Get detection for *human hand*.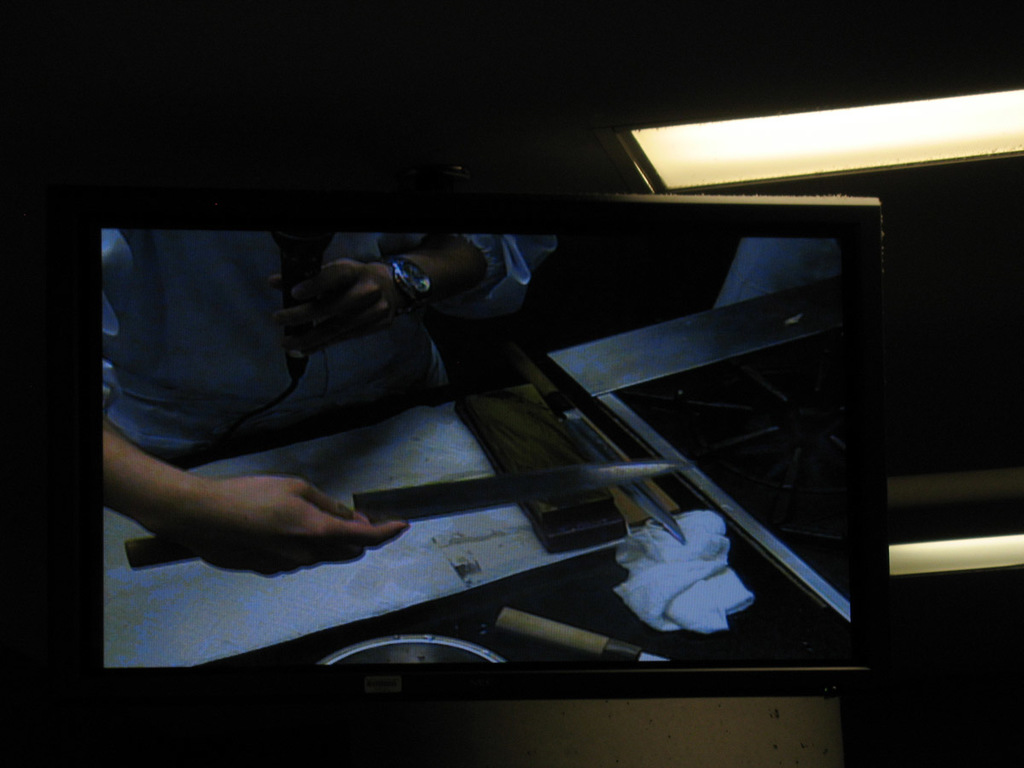
Detection: pyautogui.locateOnScreen(282, 253, 401, 349).
